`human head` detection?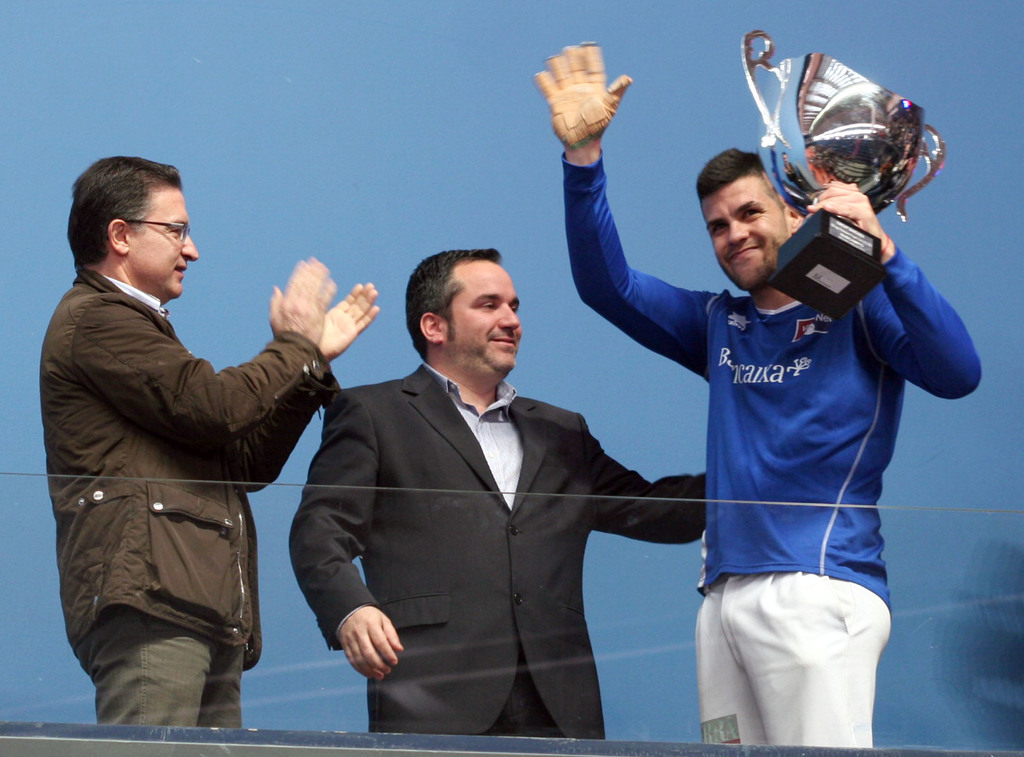
BBox(62, 159, 194, 299)
